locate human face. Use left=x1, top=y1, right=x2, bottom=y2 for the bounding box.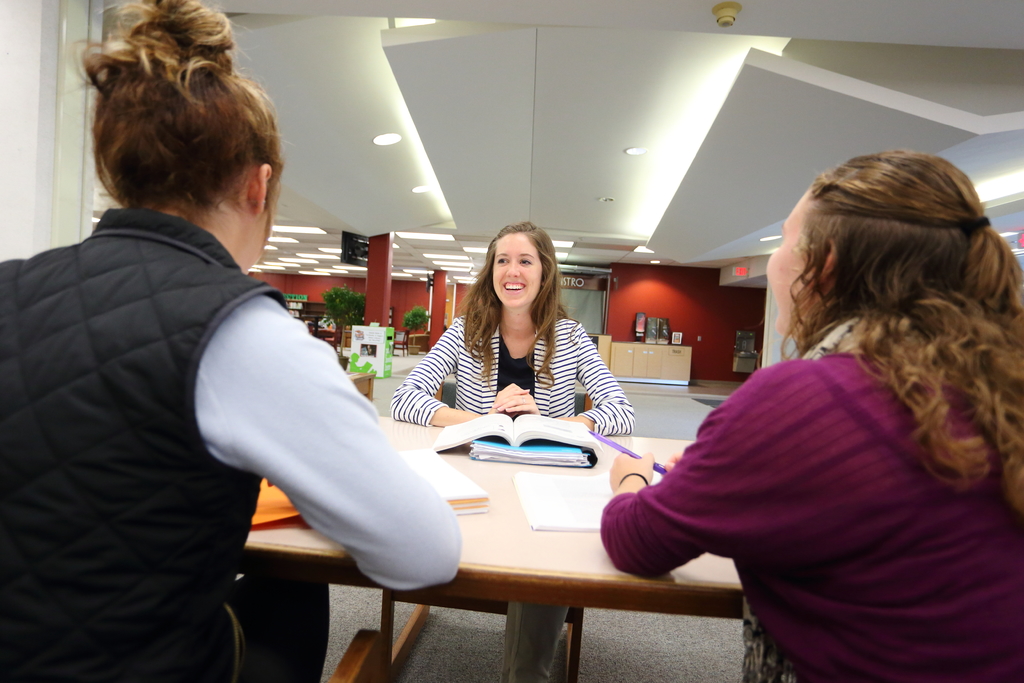
left=492, top=234, right=543, bottom=306.
